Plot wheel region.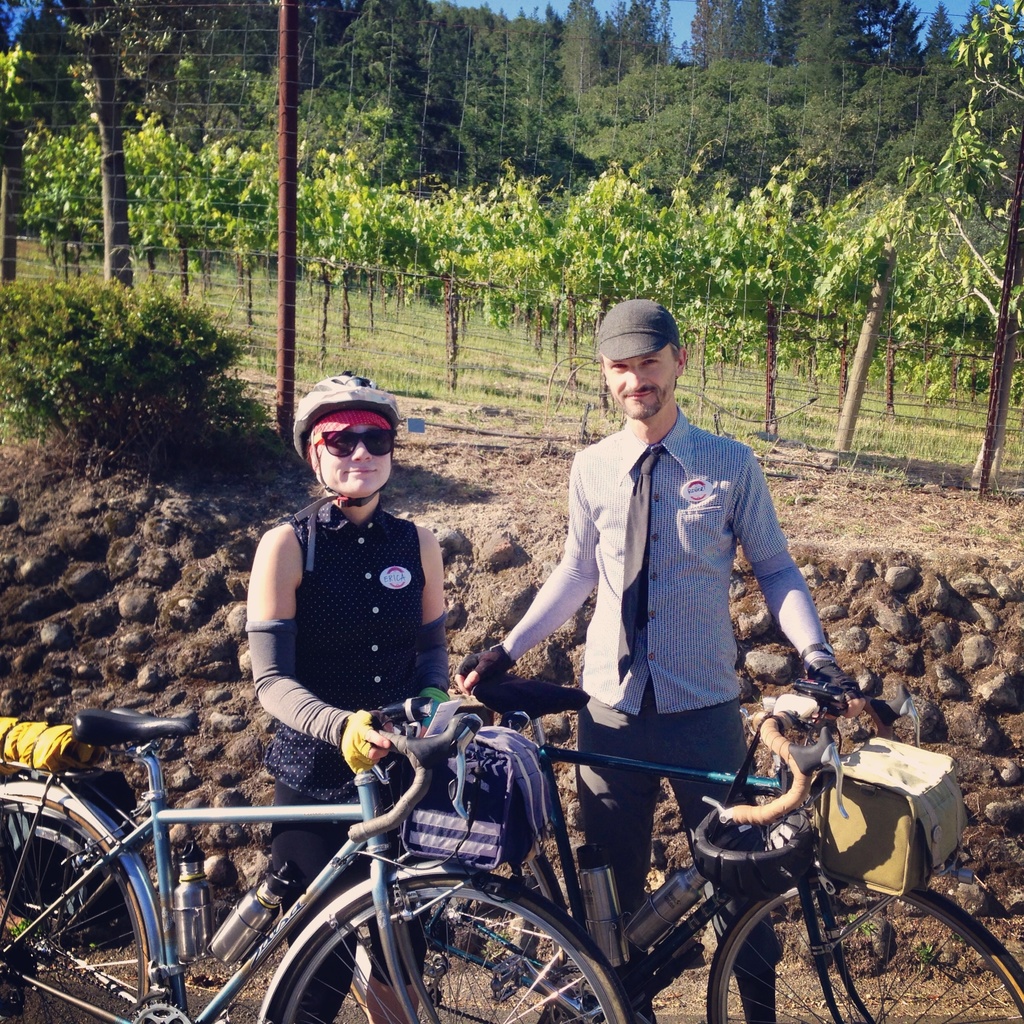
Plotted at [3,792,159,1023].
